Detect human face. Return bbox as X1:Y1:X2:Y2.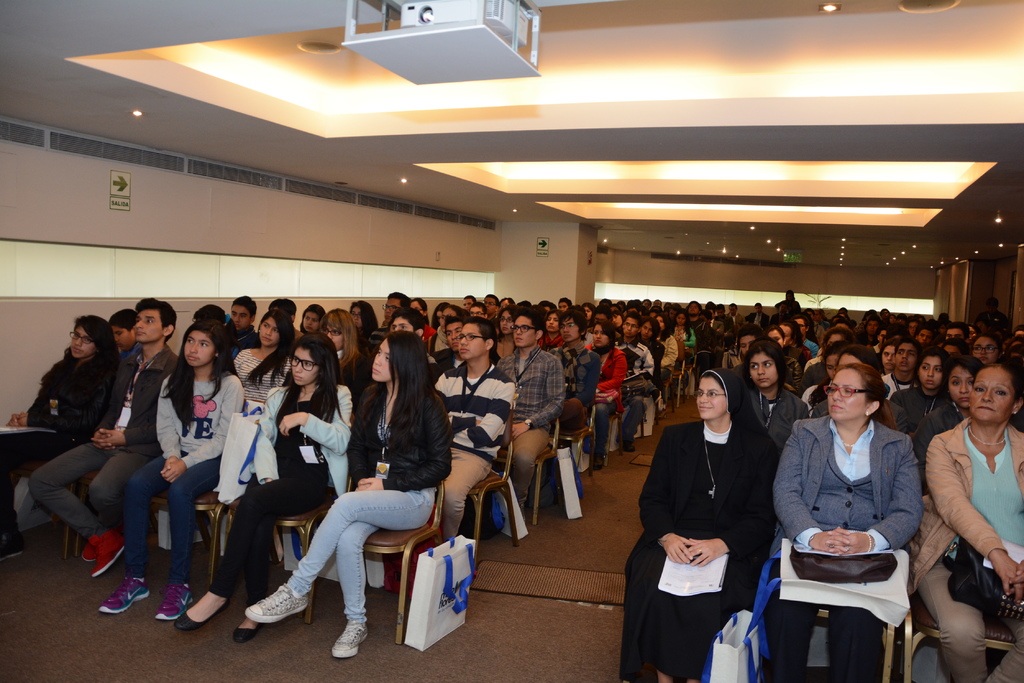
545:314:559:333.
